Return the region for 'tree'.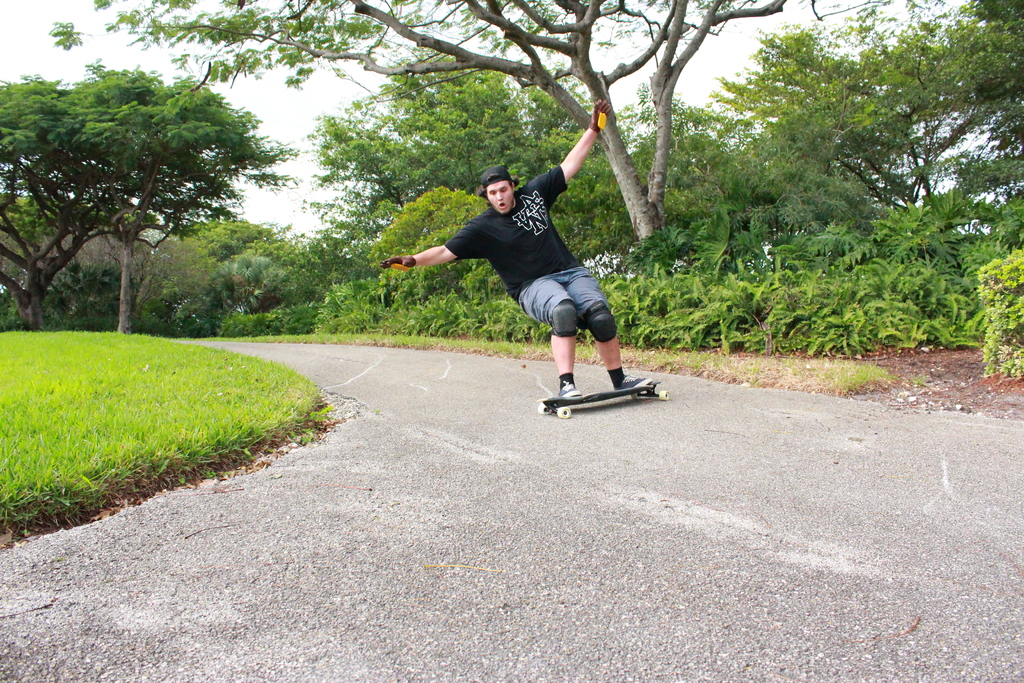
[x1=0, y1=65, x2=300, y2=331].
